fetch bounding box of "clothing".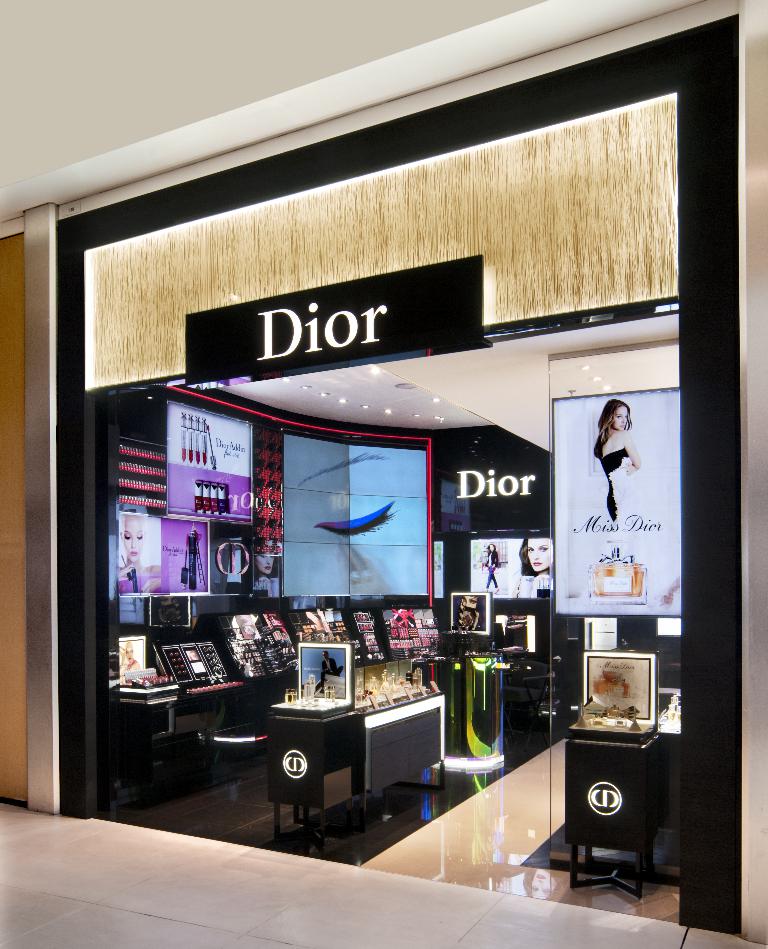
Bbox: 319/657/344/688.
